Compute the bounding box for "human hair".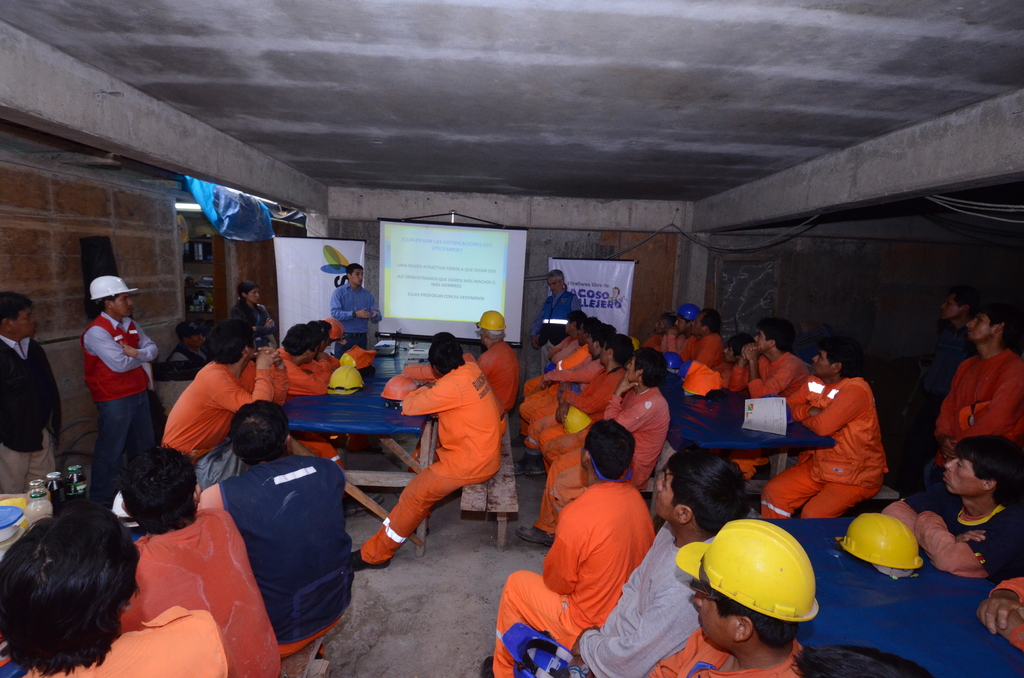
BBox(345, 264, 364, 278).
